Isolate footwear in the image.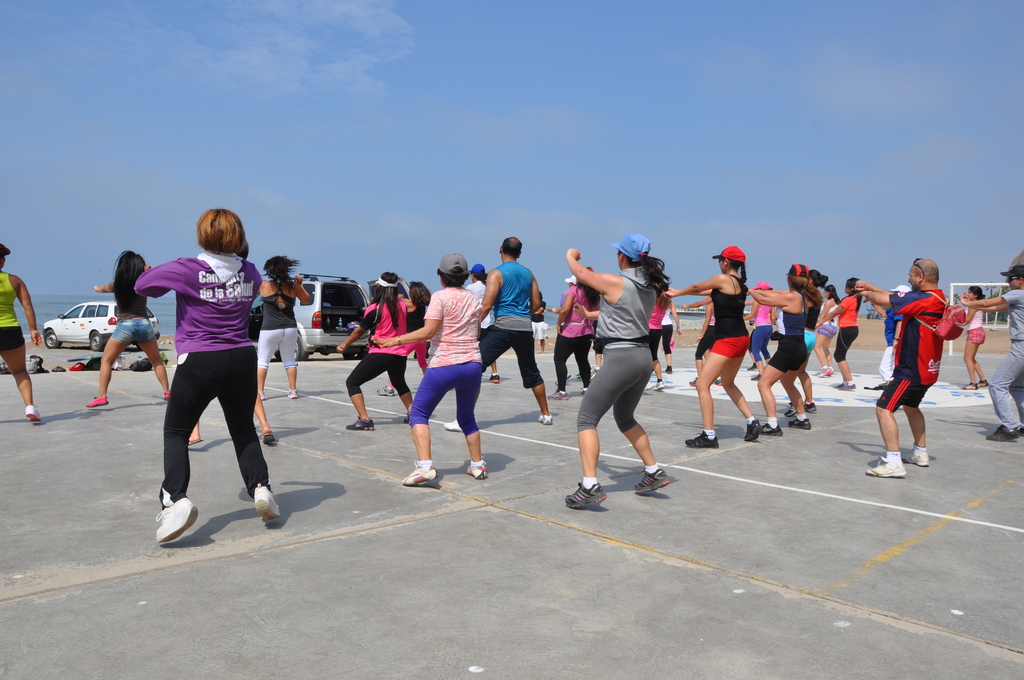
Isolated region: (left=289, top=389, right=298, bottom=396).
